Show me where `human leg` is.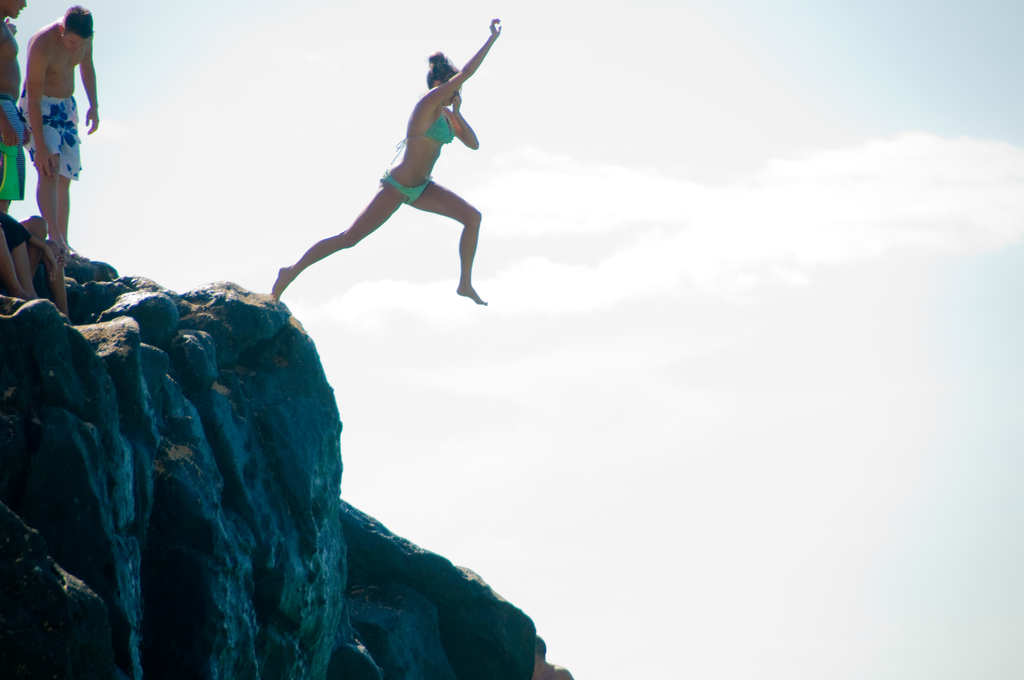
`human leg` is at l=0, t=98, r=28, b=220.
